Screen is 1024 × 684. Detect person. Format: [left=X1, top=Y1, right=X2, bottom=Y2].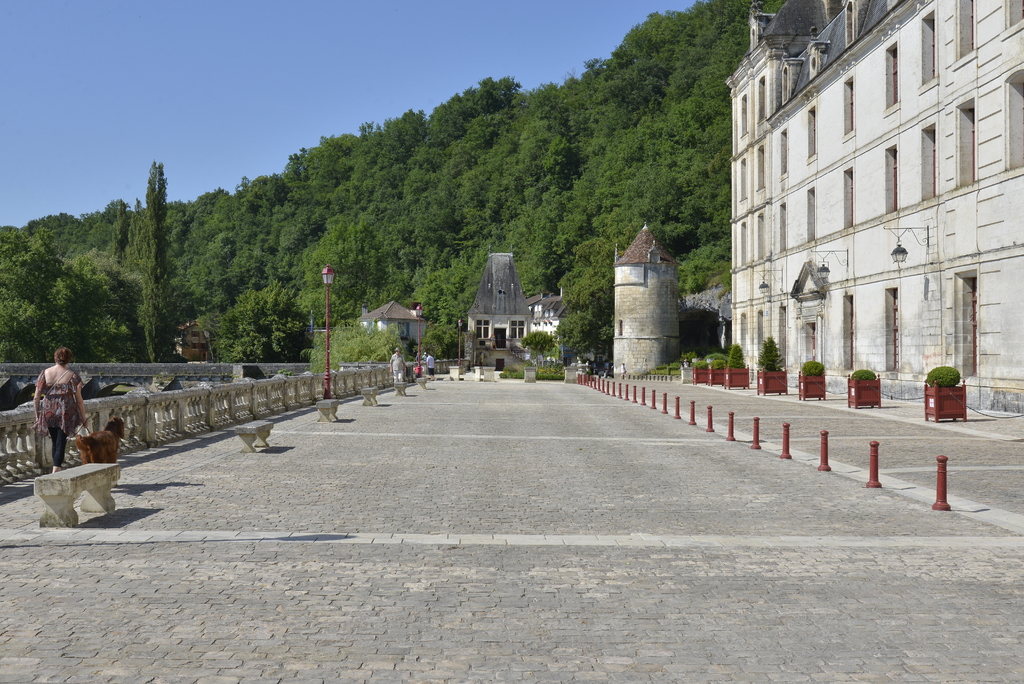
[left=427, top=353, right=434, bottom=379].
